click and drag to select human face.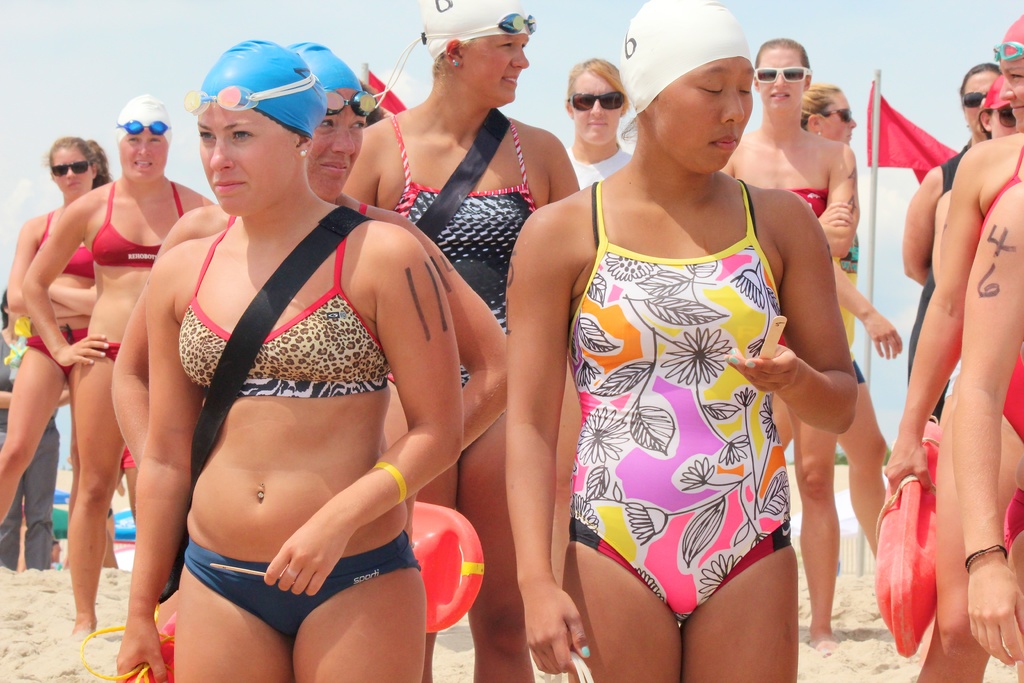
Selection: pyautogui.locateOnScreen(757, 46, 814, 118).
